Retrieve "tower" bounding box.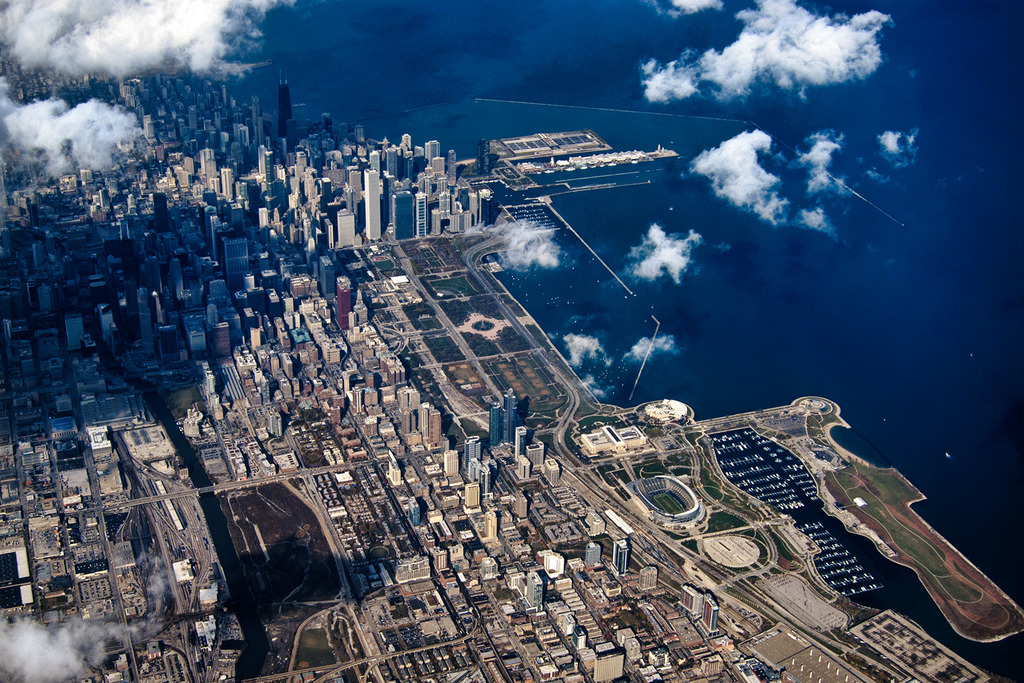
Bounding box: l=320, t=254, r=330, b=300.
